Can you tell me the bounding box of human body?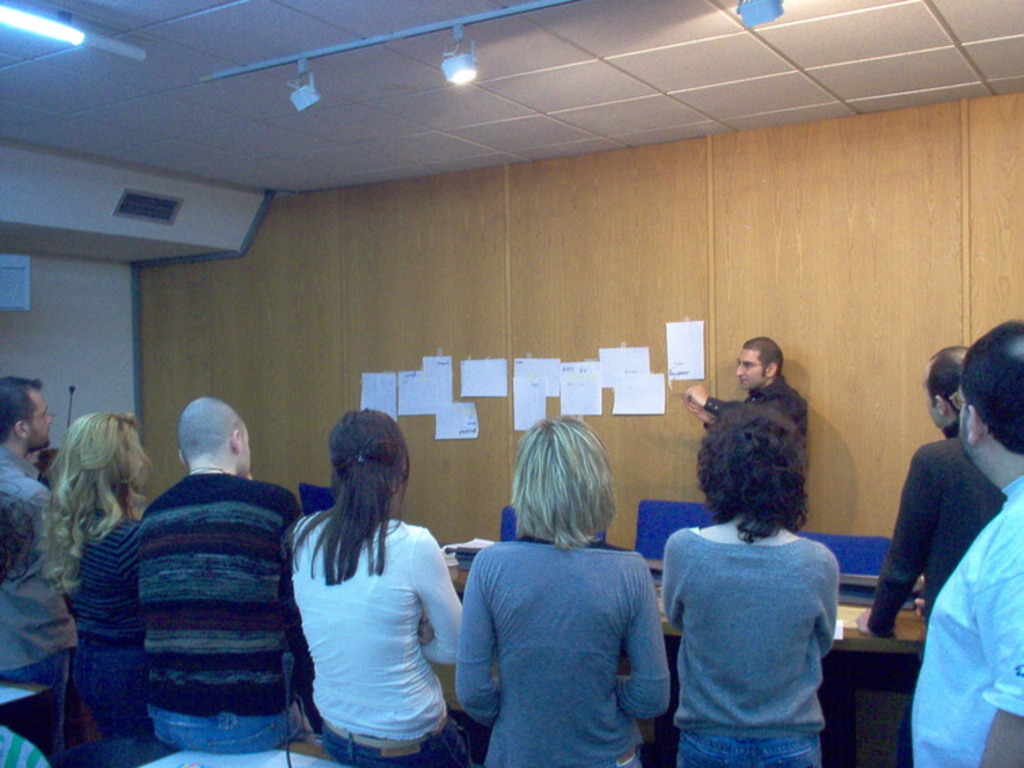
[x1=660, y1=400, x2=845, y2=767].
